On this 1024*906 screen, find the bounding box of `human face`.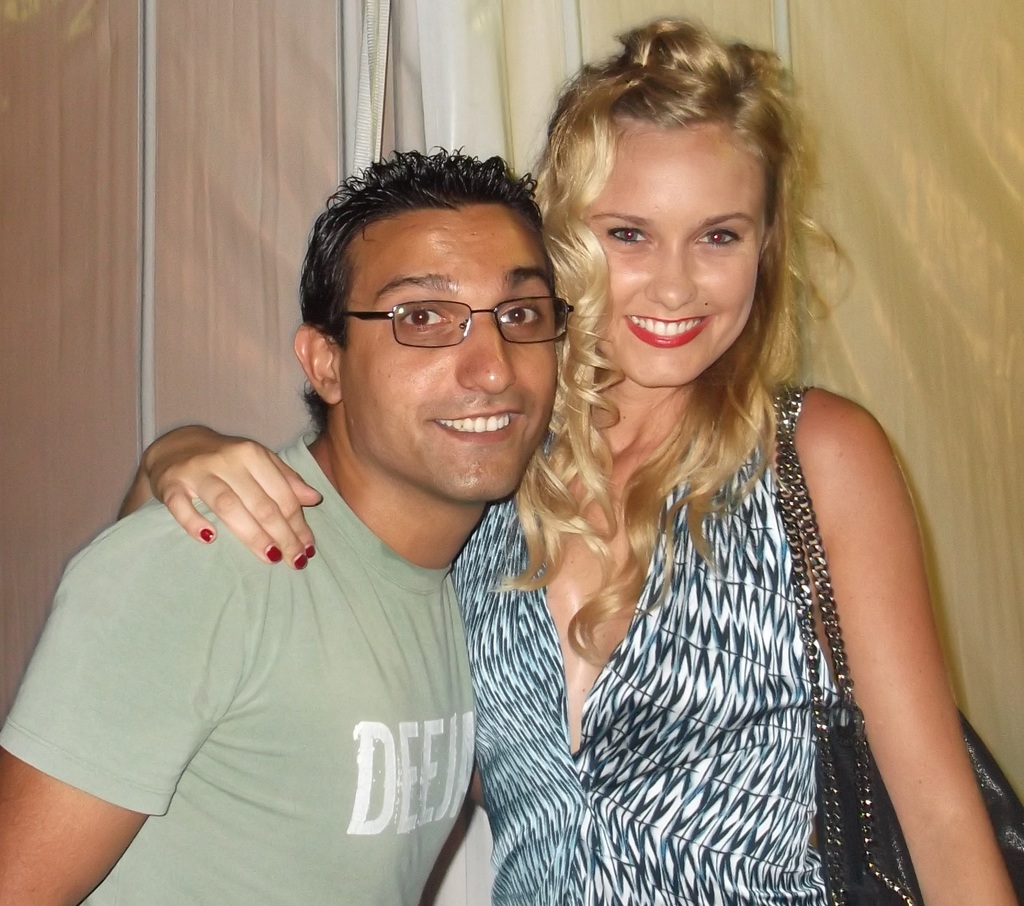
Bounding box: [left=578, top=122, right=767, bottom=396].
